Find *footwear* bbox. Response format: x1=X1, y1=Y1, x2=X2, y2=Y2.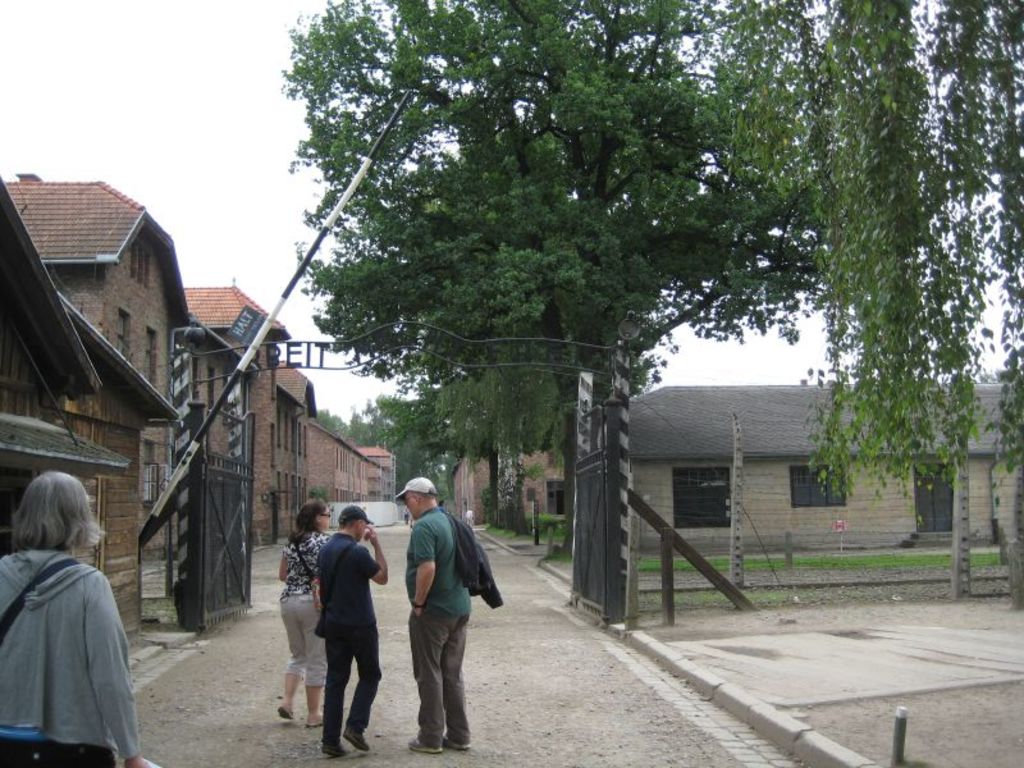
x1=408, y1=739, x2=443, y2=759.
